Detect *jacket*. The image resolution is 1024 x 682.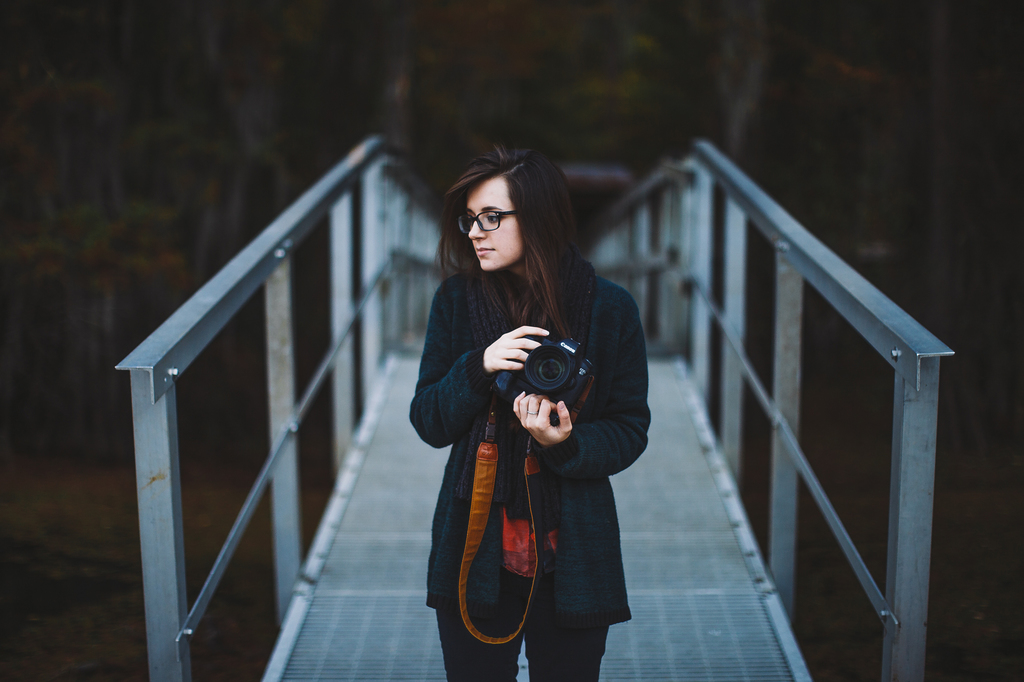
bbox=(412, 255, 651, 629).
